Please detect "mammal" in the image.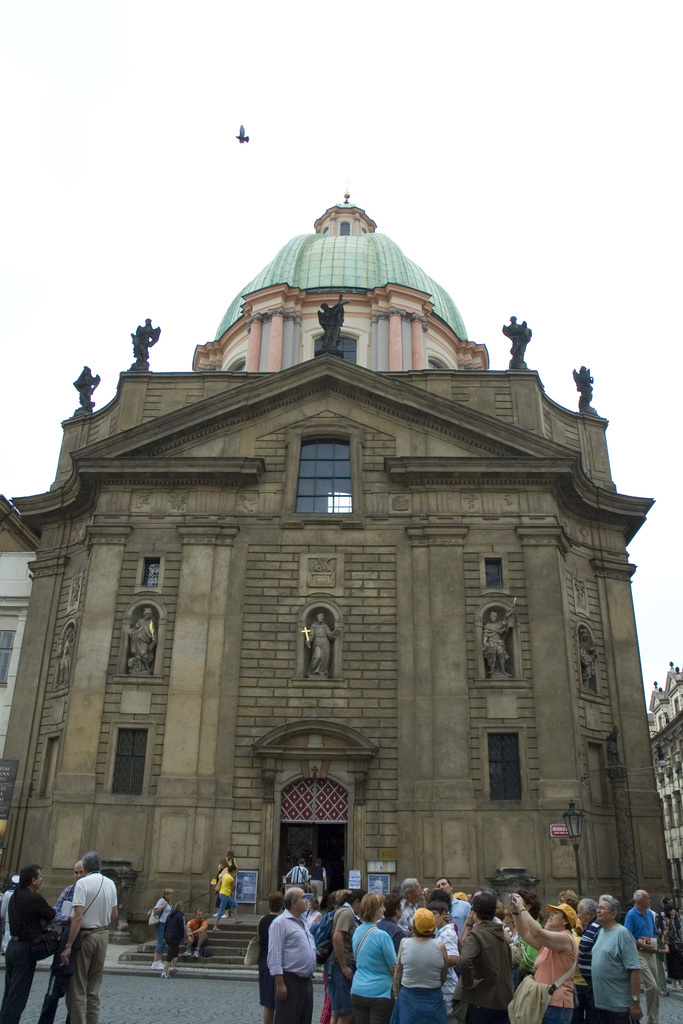
<bbox>213, 861, 243, 931</bbox>.
